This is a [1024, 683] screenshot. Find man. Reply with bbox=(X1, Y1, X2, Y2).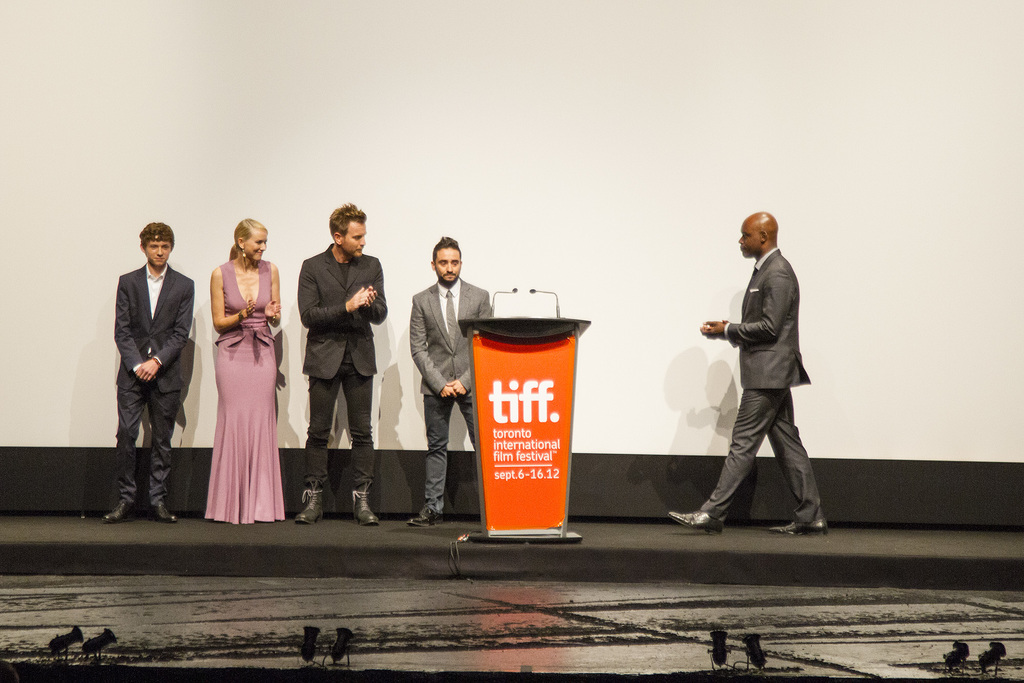
bbox=(298, 204, 388, 529).
